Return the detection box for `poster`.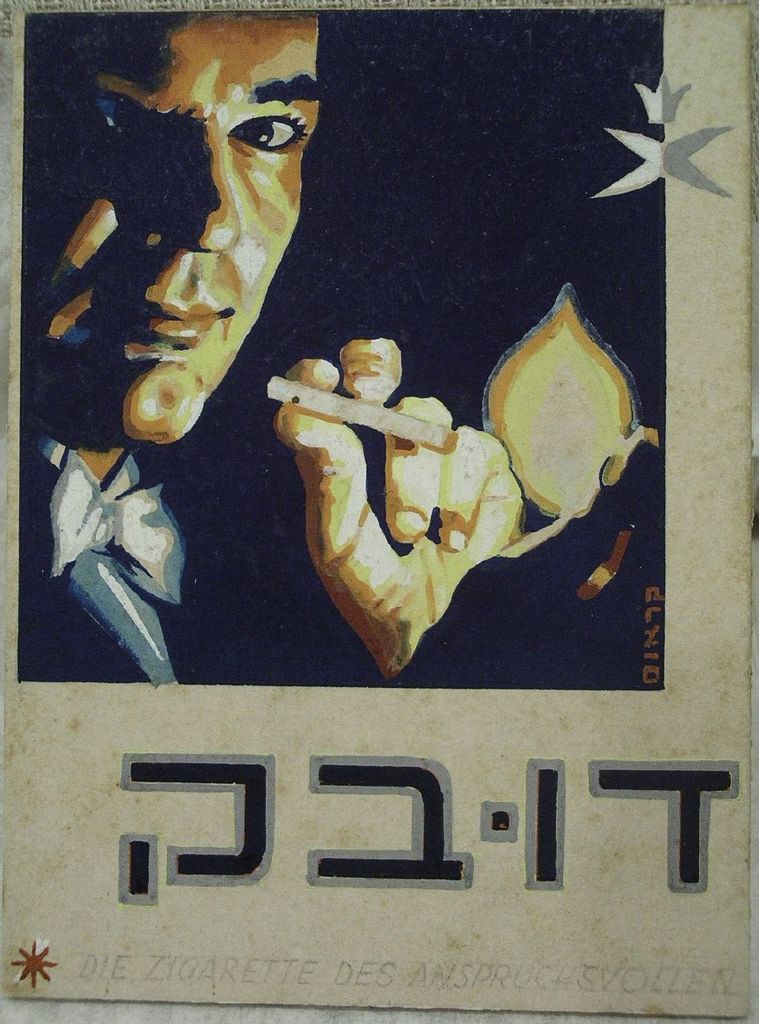
0 0 758 1023.
